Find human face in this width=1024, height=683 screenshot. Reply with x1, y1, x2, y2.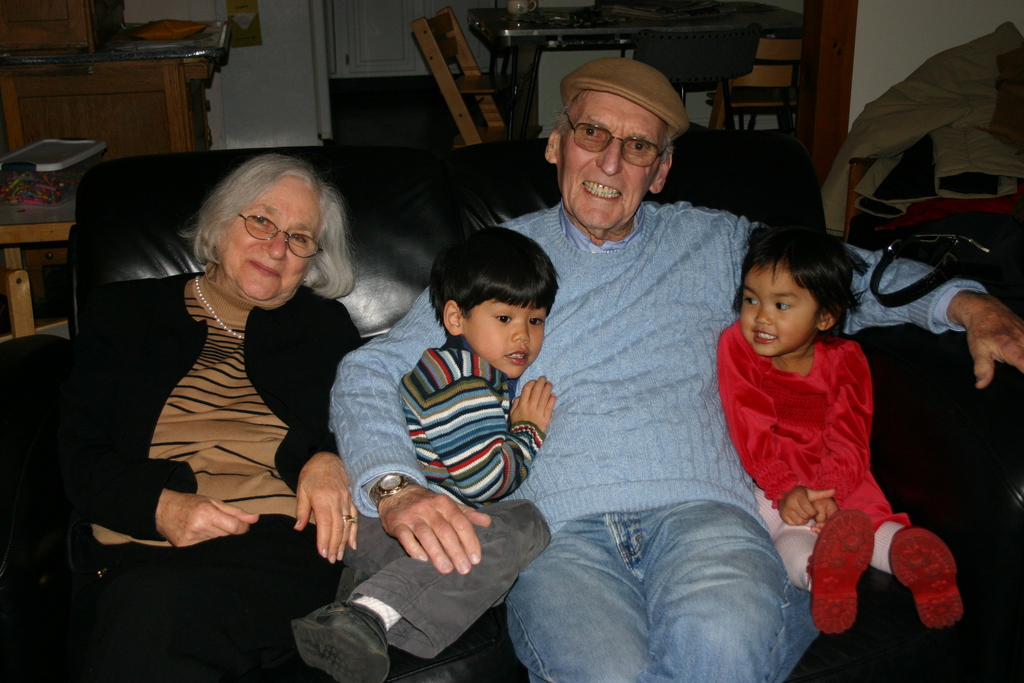
461, 299, 550, 382.
